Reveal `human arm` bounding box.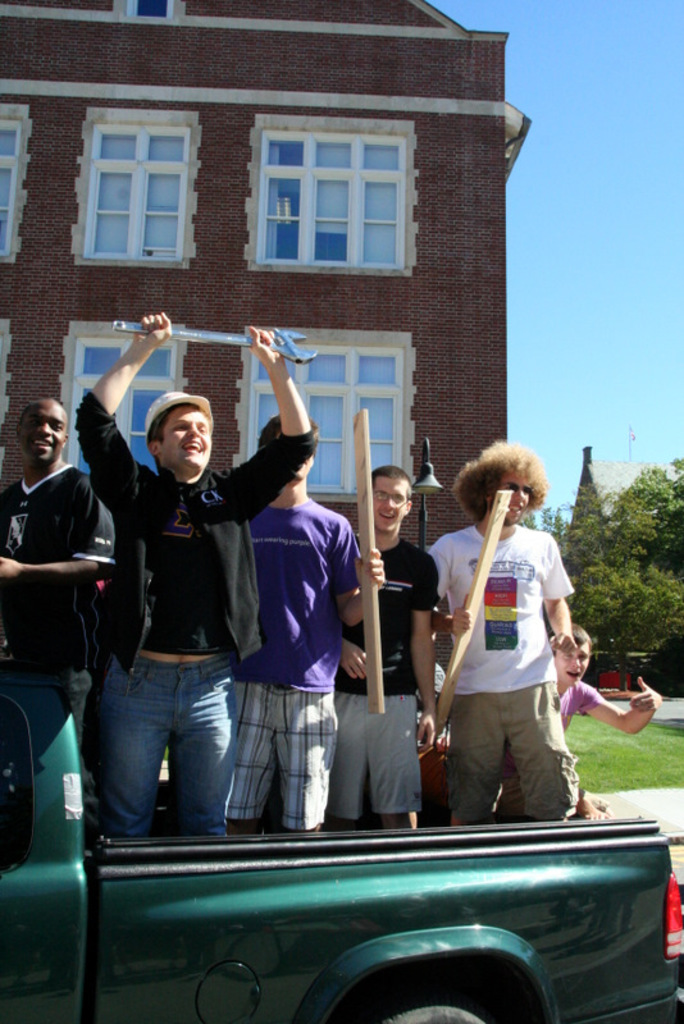
Revealed: detection(561, 676, 665, 735).
